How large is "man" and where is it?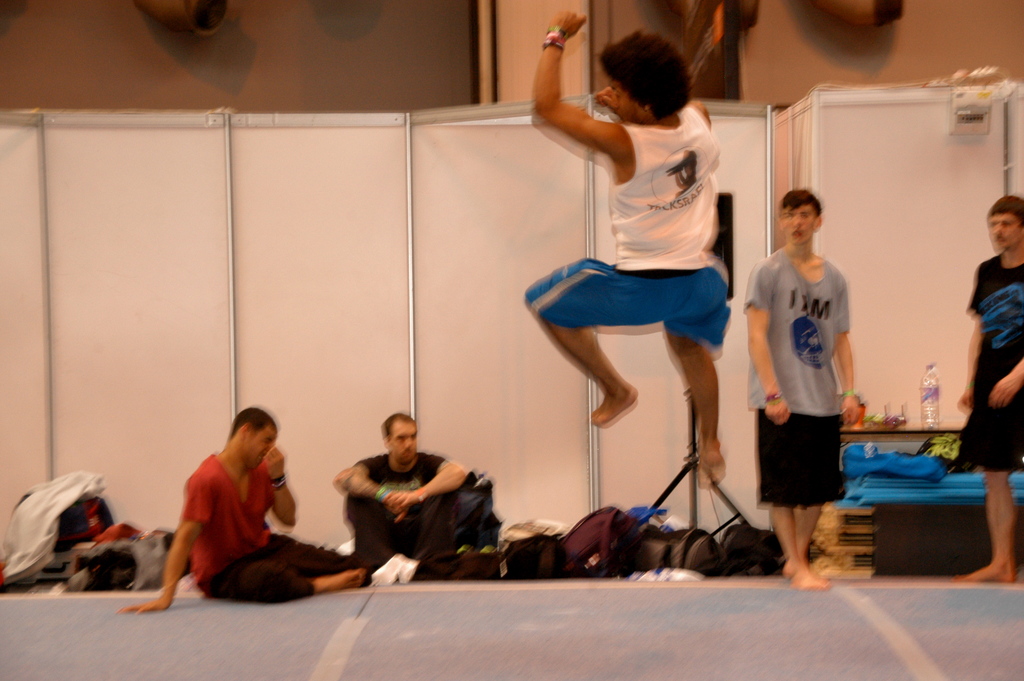
Bounding box: 319,416,481,588.
